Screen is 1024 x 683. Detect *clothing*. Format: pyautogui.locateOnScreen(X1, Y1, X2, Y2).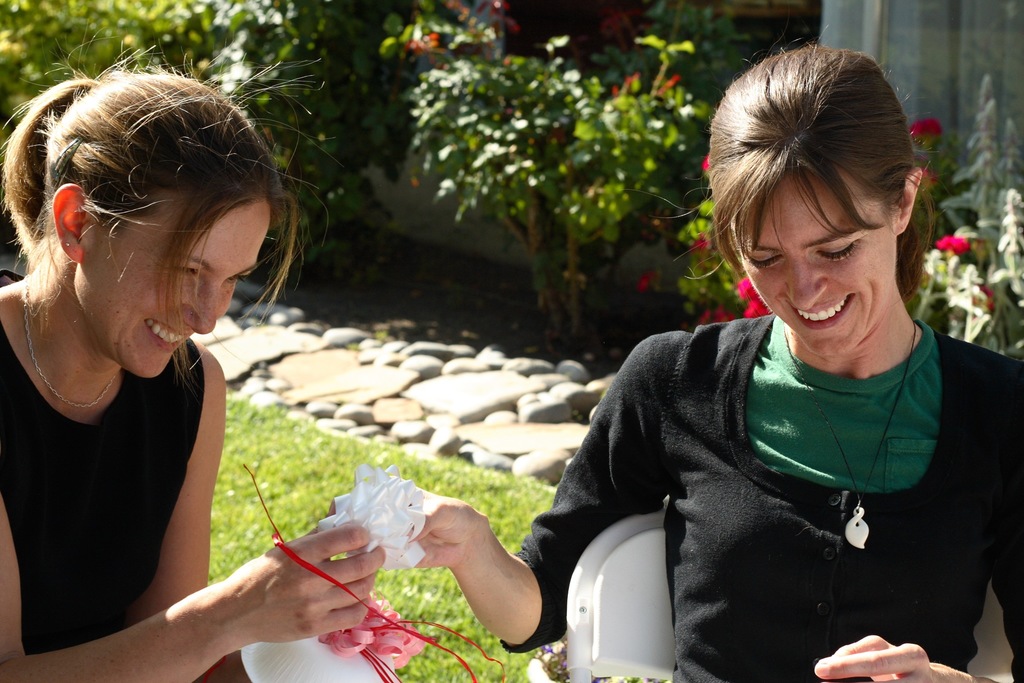
pyautogui.locateOnScreen(545, 249, 1019, 677).
